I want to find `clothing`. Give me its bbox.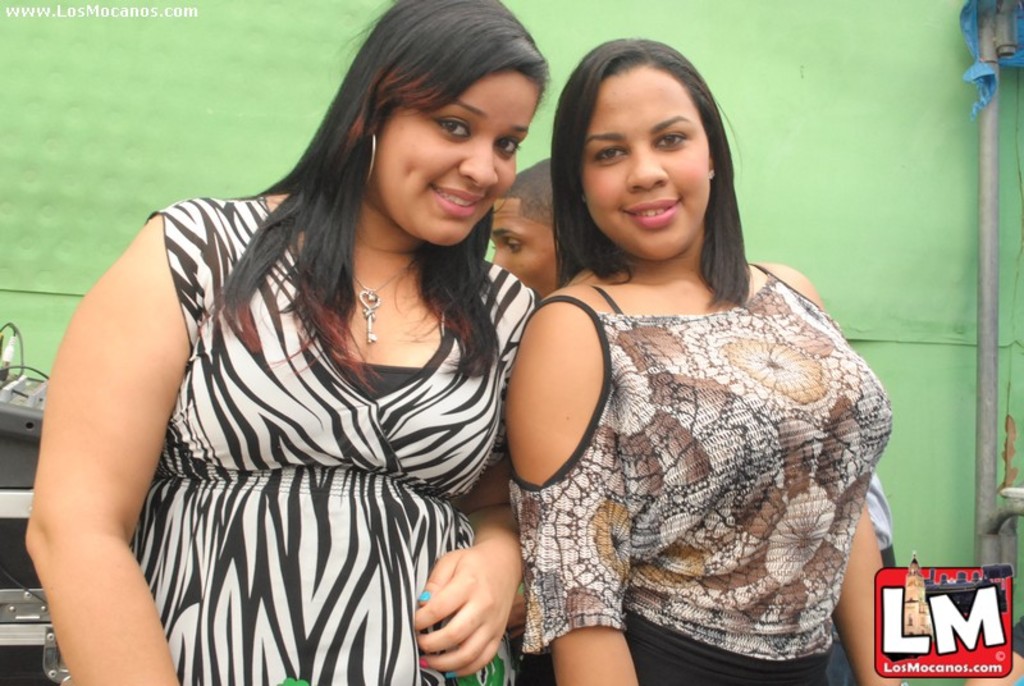
box=[489, 216, 872, 680].
